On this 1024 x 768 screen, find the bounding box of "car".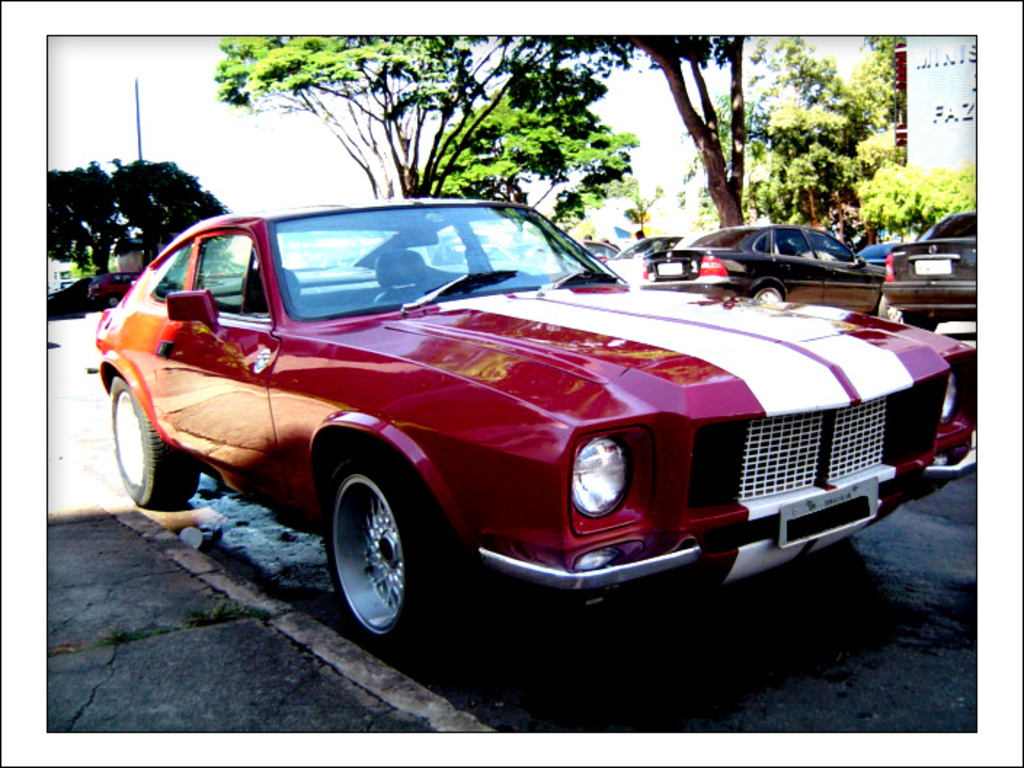
Bounding box: Rect(880, 214, 970, 345).
